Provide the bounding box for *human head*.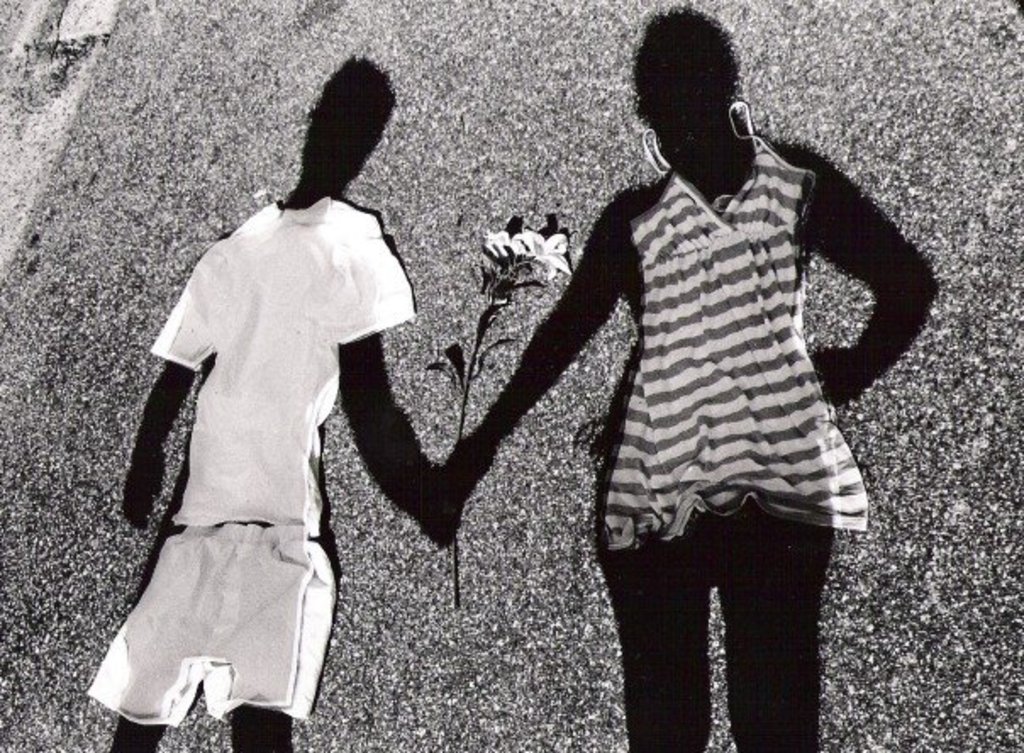
bbox(300, 58, 397, 195).
